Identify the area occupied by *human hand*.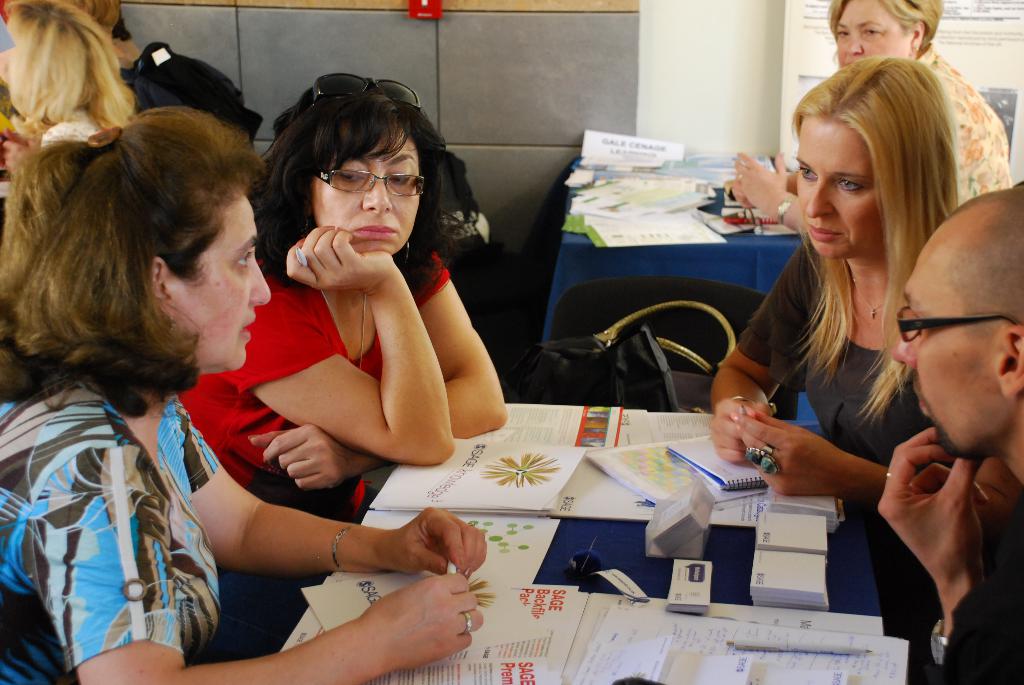
Area: select_region(246, 423, 358, 493).
